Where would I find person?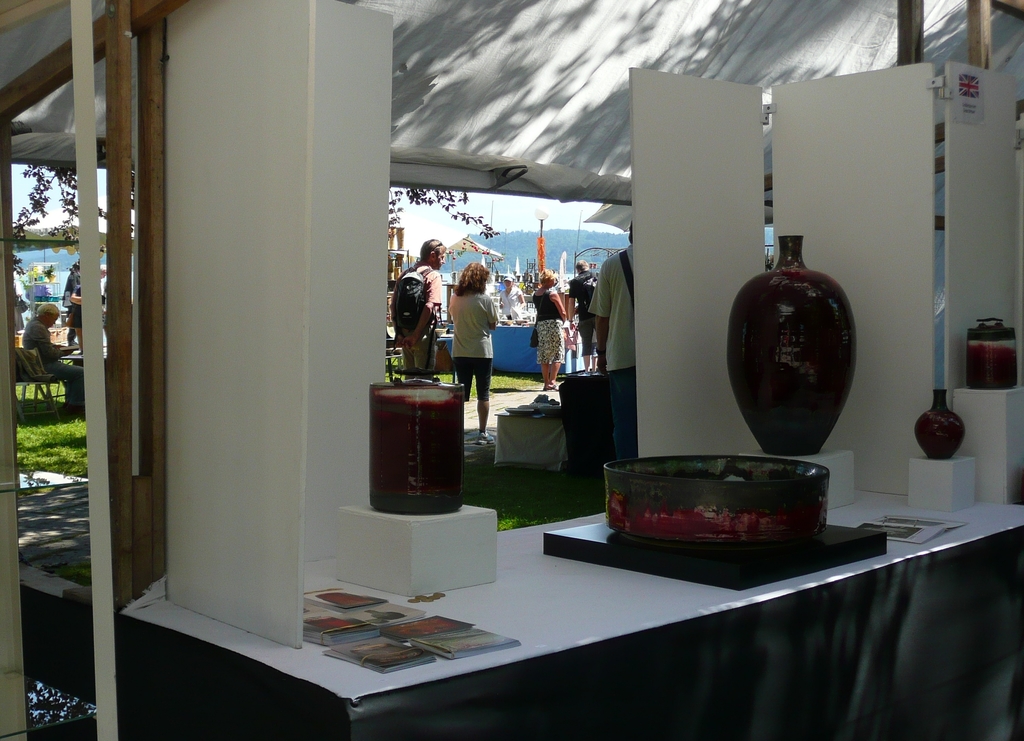
At box=[569, 259, 599, 369].
